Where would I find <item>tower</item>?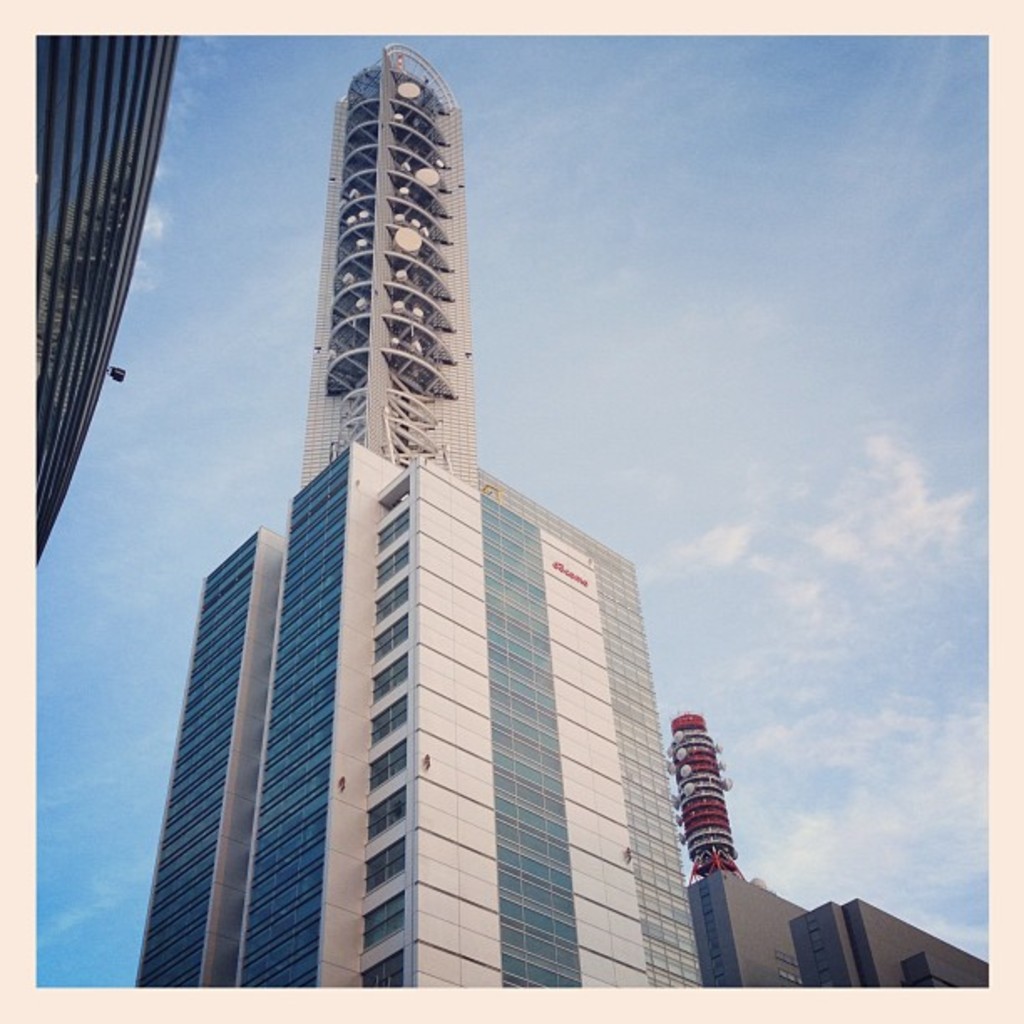
At rect(129, 25, 674, 1023).
